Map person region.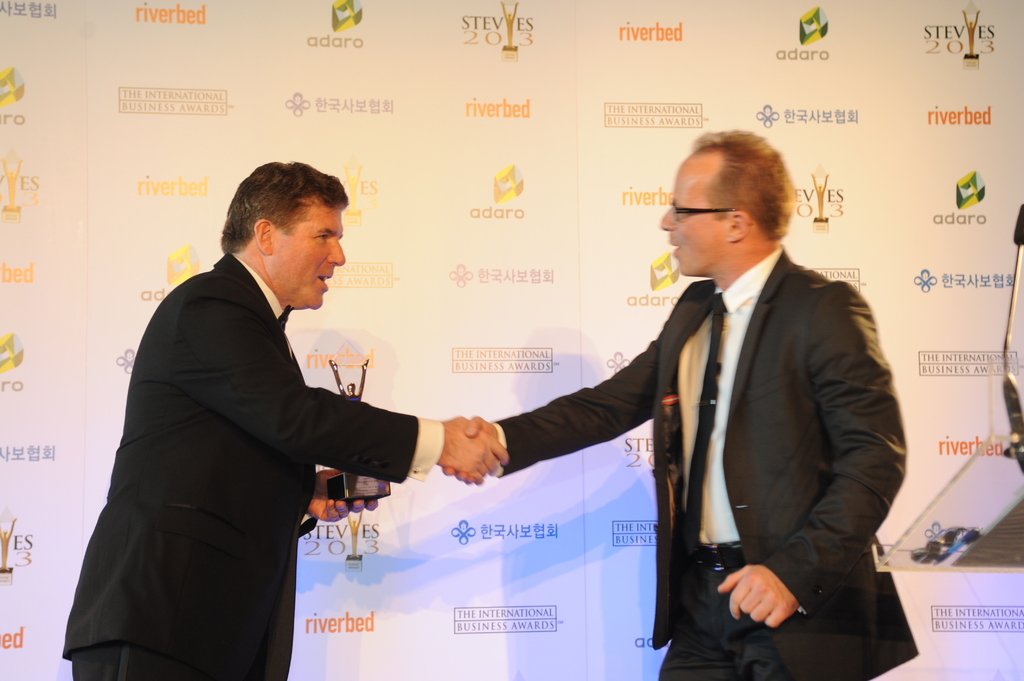
Mapped to bbox=(85, 163, 424, 664).
